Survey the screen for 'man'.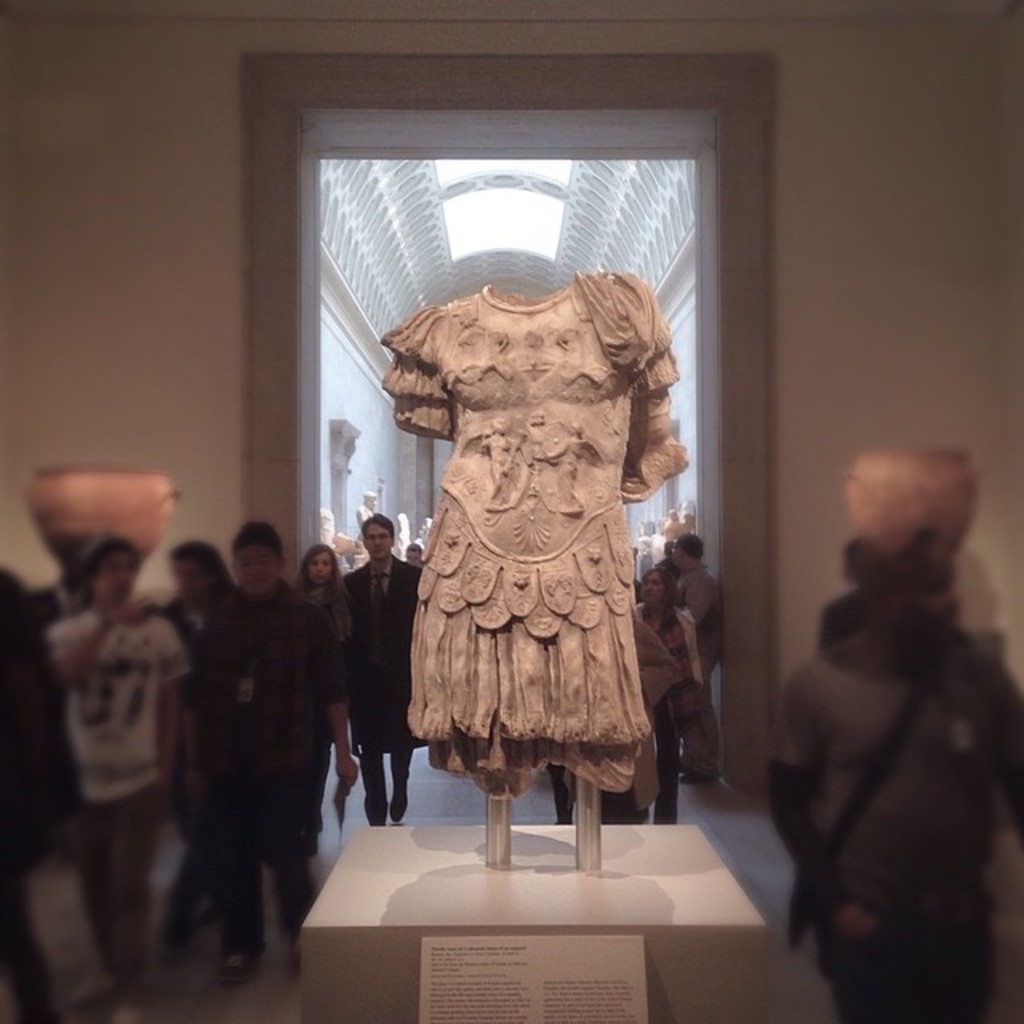
Survey found: (x1=186, y1=517, x2=349, y2=990).
